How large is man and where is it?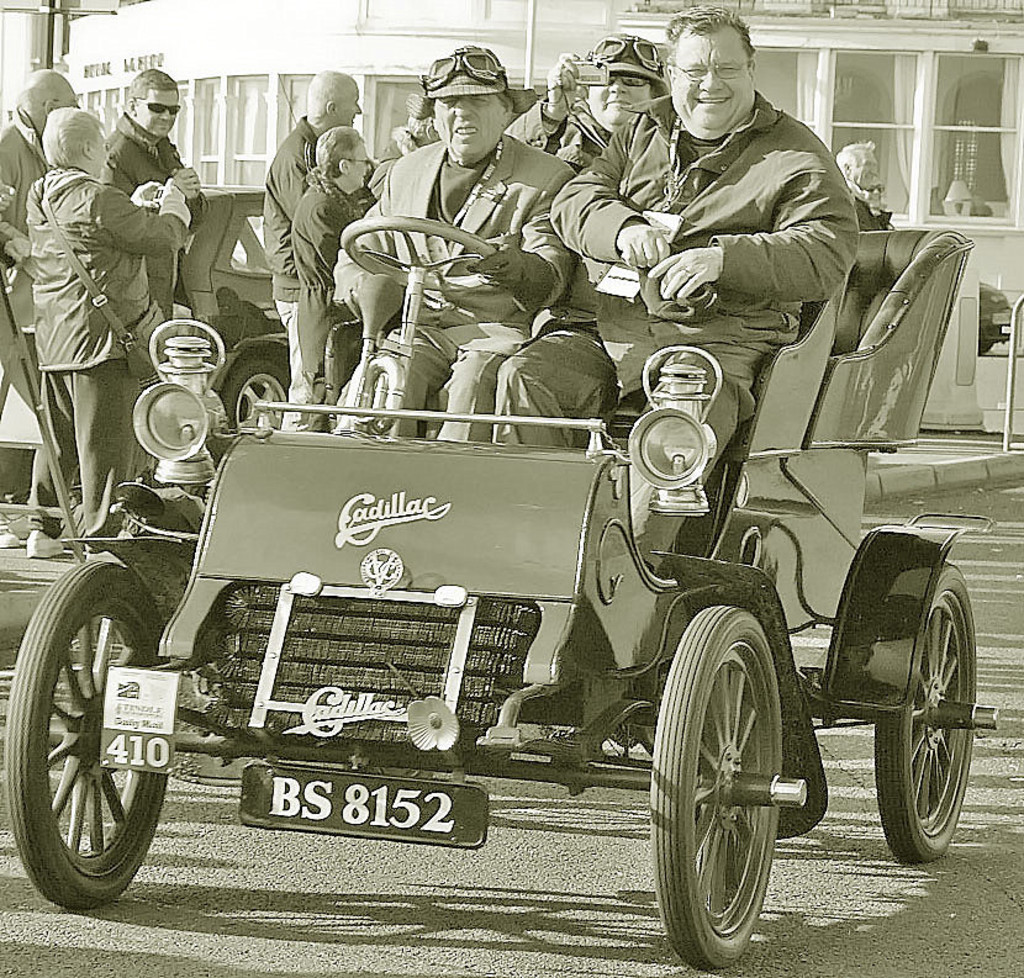
Bounding box: region(487, 5, 865, 564).
